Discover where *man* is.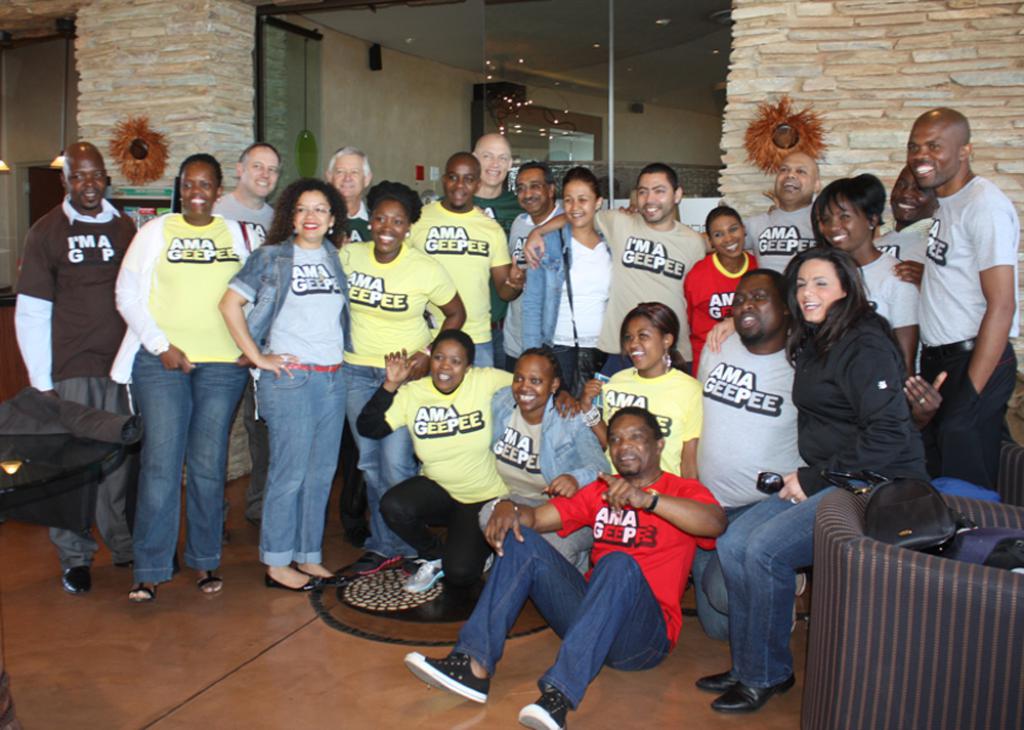
Discovered at {"x1": 511, "y1": 377, "x2": 723, "y2": 719}.
